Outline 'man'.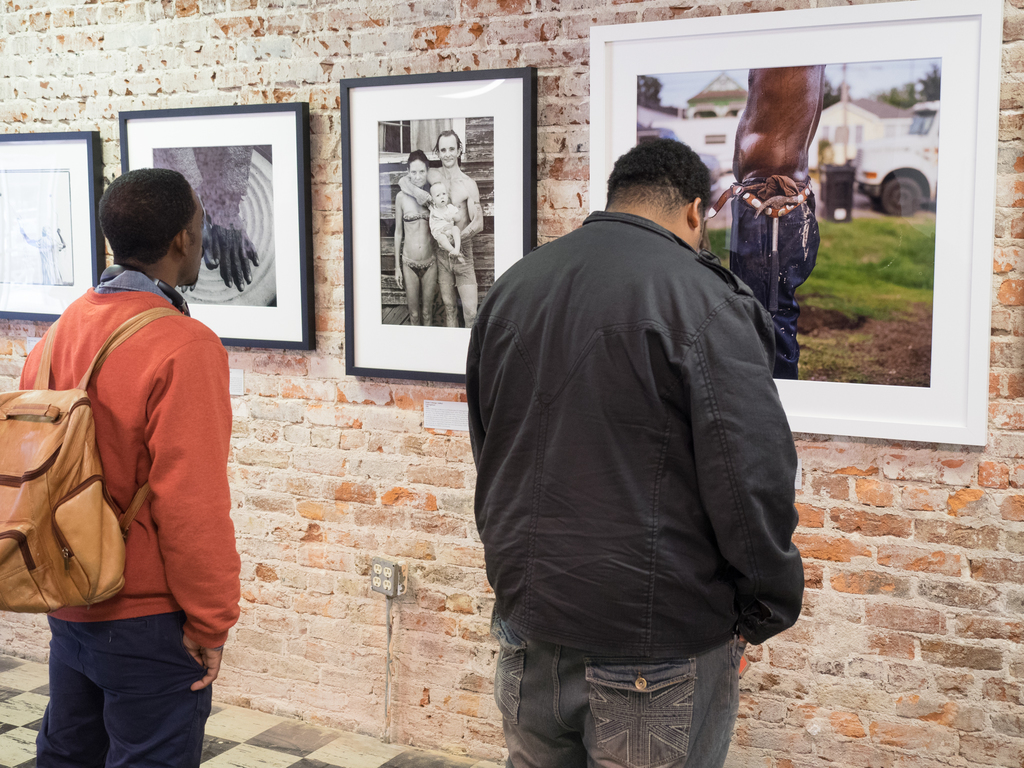
Outline: 8/134/255/740.
